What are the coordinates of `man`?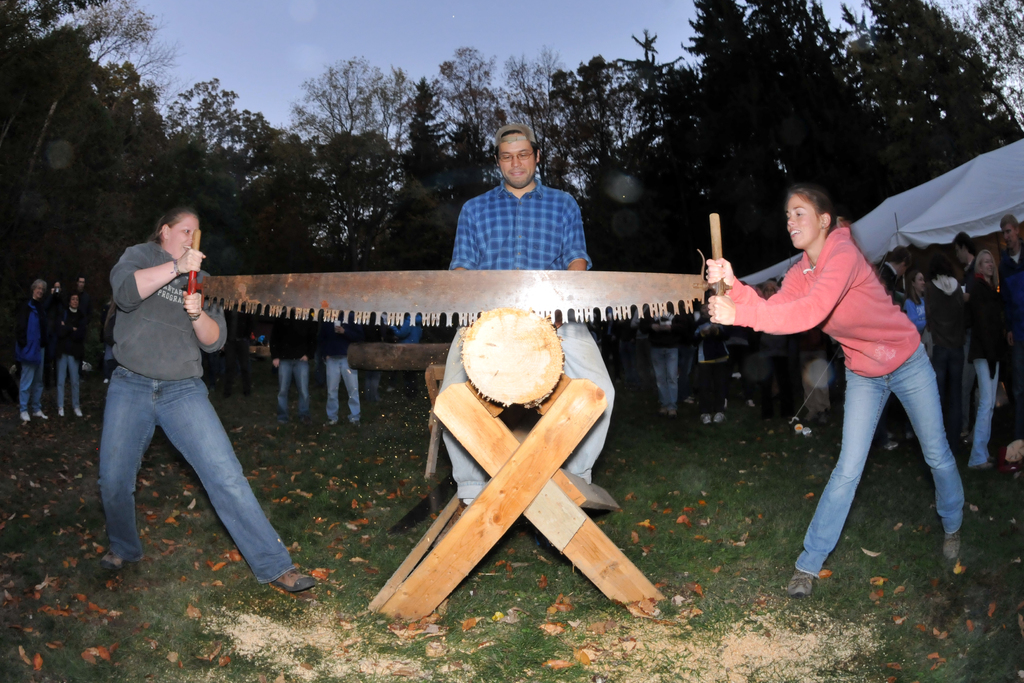
(left=872, top=240, right=912, bottom=302).
